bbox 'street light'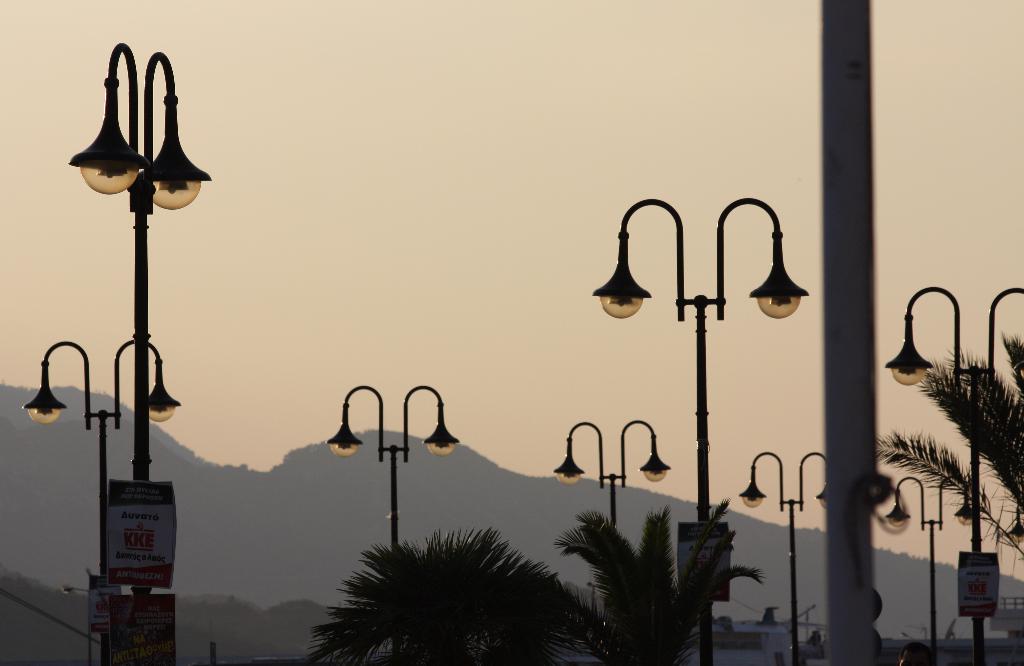
box(60, 584, 92, 665)
